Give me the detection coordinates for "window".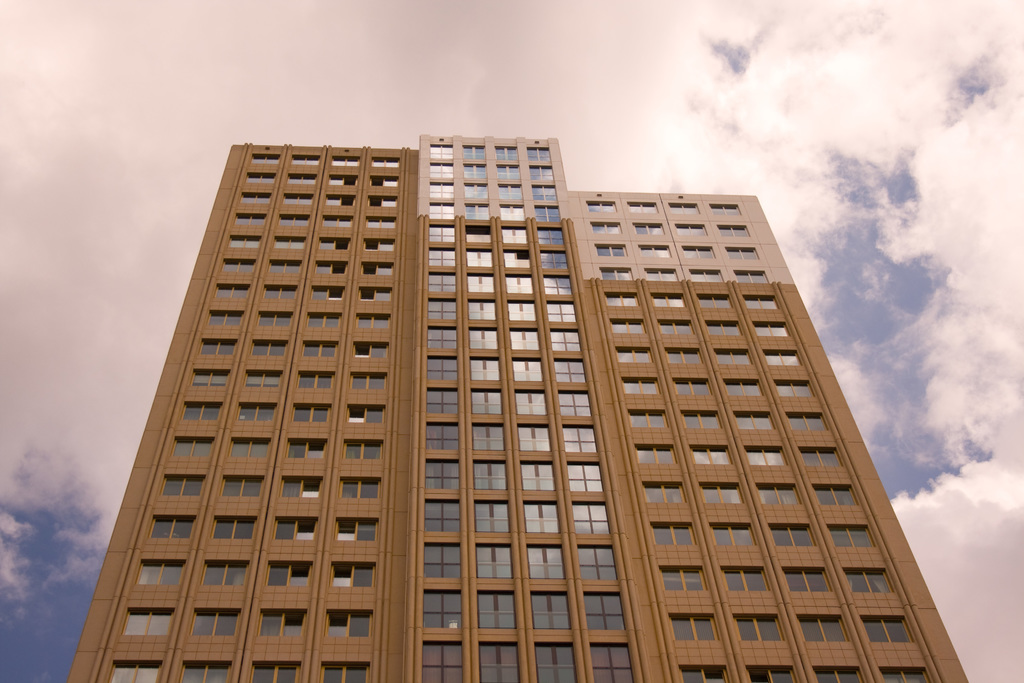
{"x1": 637, "y1": 487, "x2": 685, "y2": 505}.
